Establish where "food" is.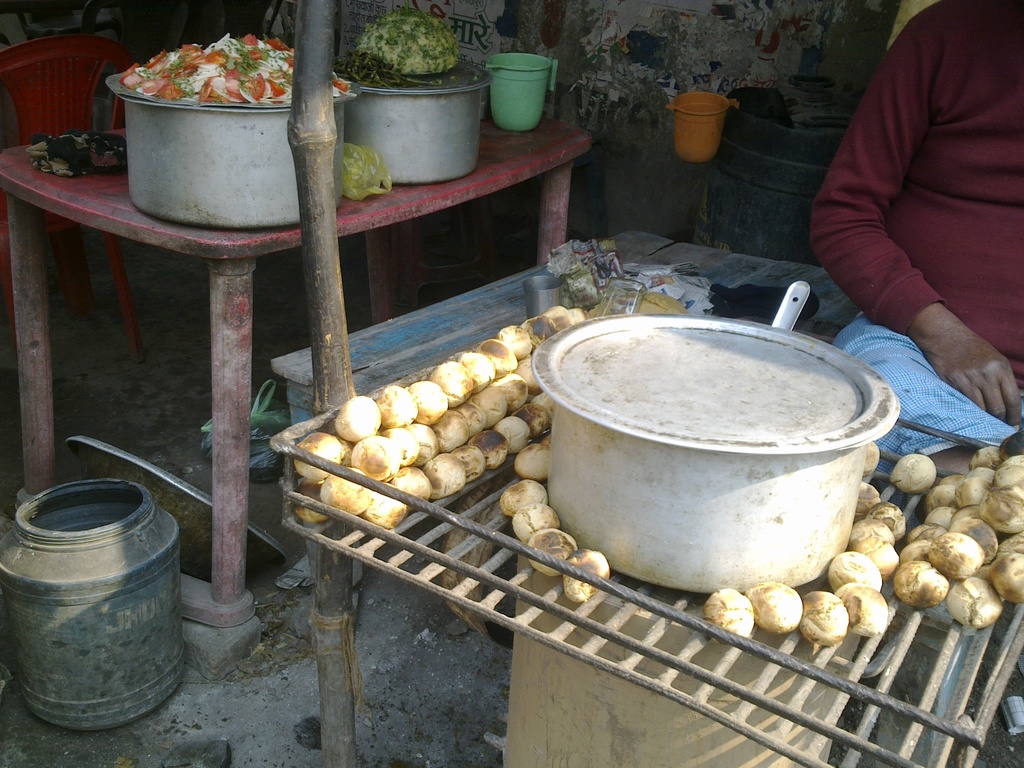
Established at [left=285, top=288, right=1022, bottom=648].
